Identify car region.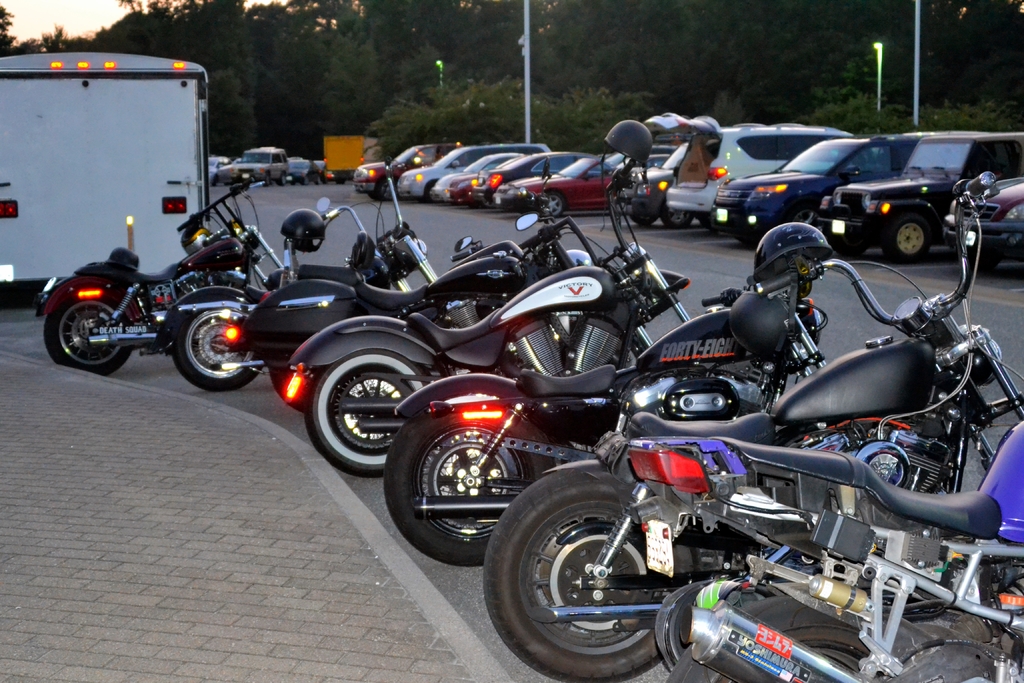
Region: bbox=[353, 139, 453, 202].
